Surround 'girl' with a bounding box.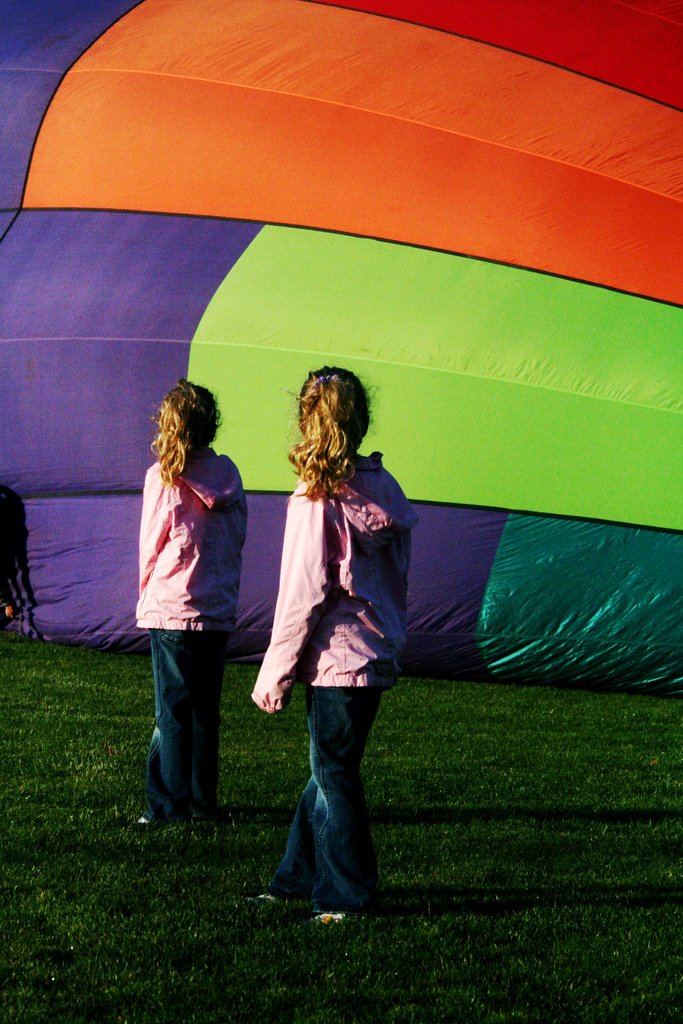
rect(249, 371, 414, 906).
